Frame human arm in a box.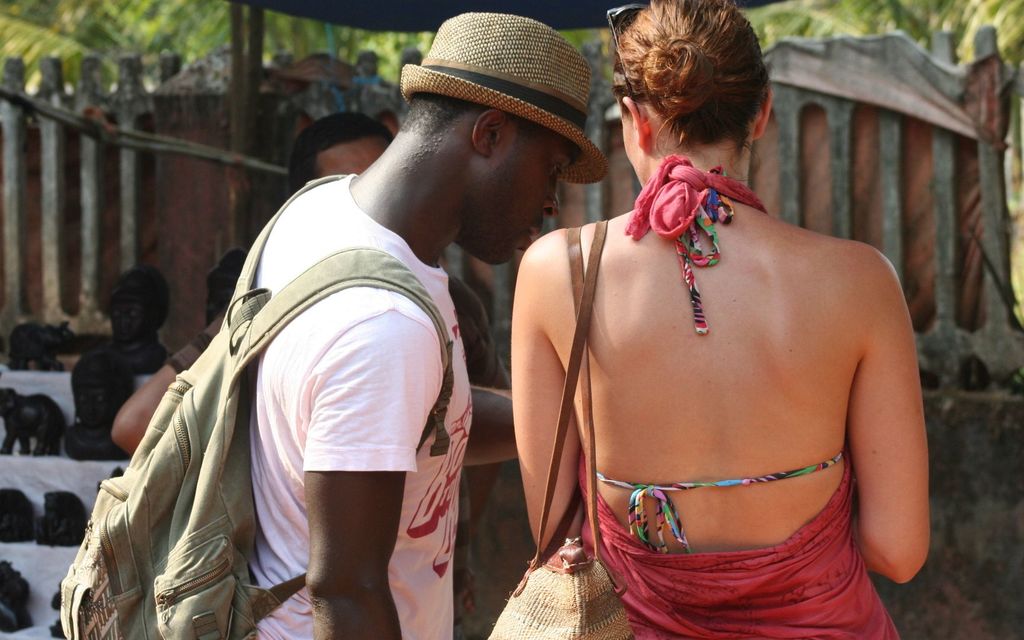
pyautogui.locateOnScreen(506, 230, 590, 539).
